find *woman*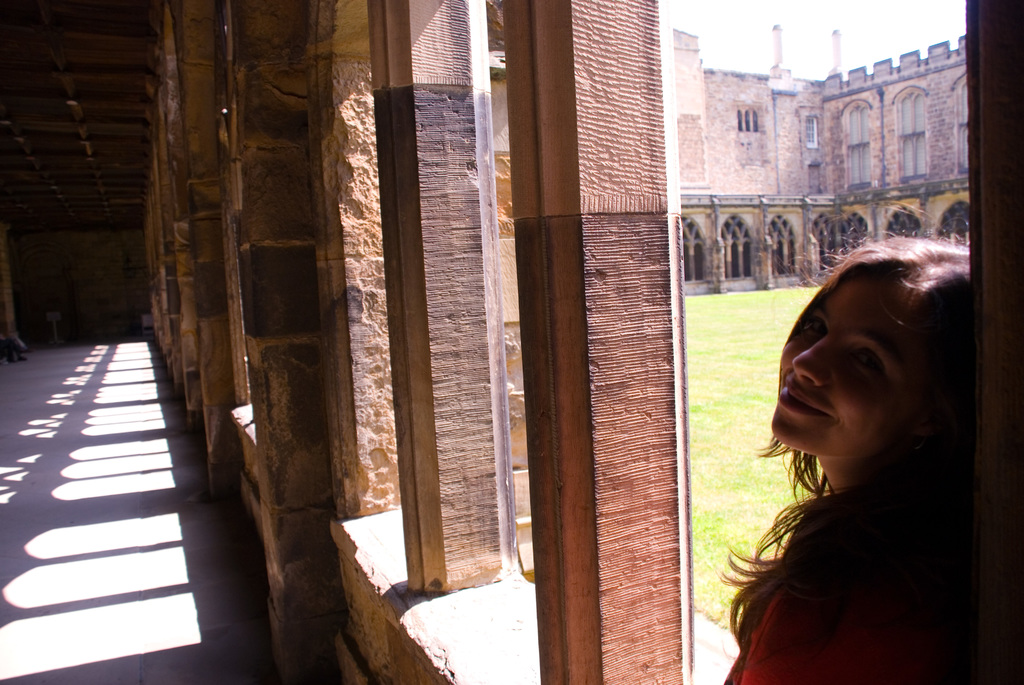
708/208/994/670
